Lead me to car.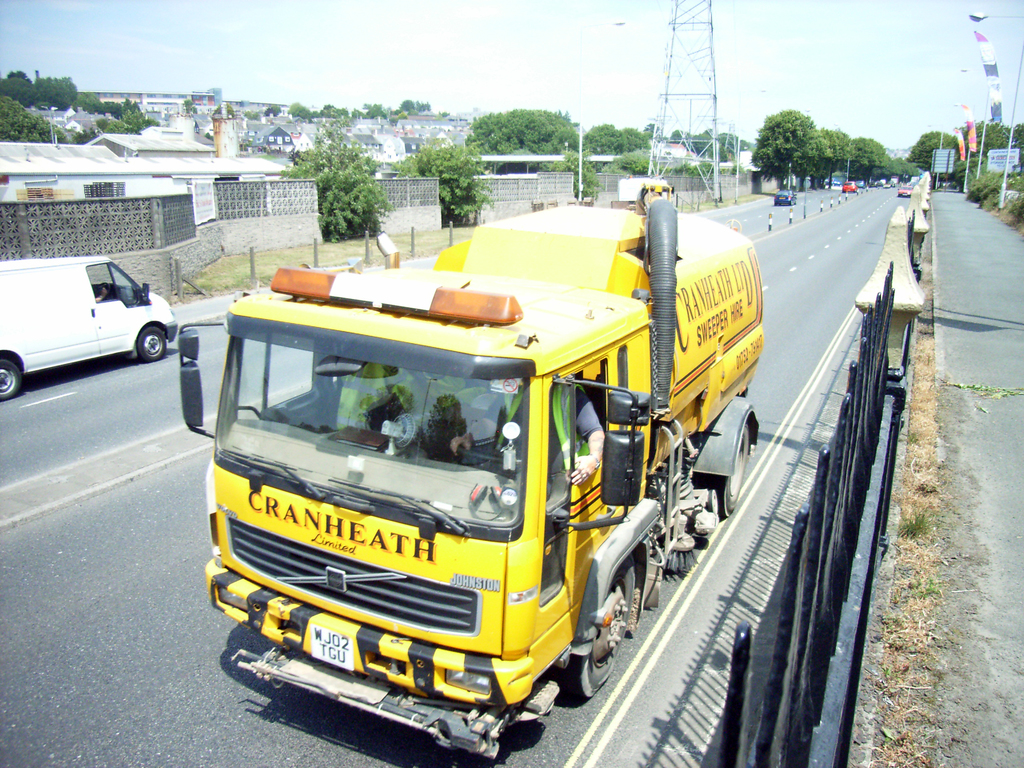
Lead to (x1=779, y1=192, x2=793, y2=206).
